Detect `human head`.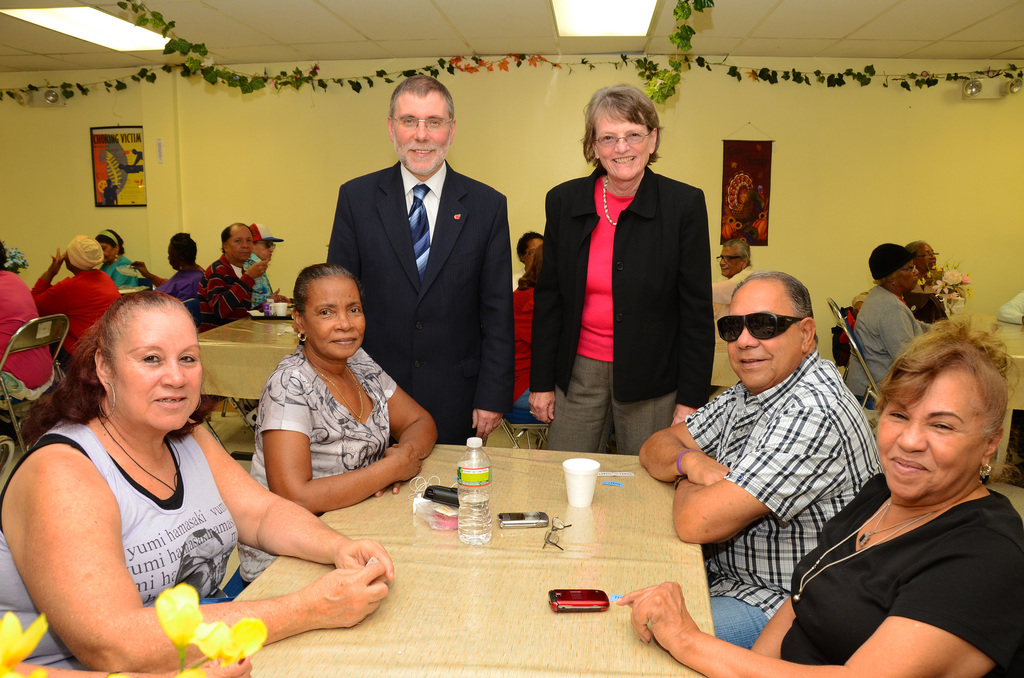
Detected at {"x1": 0, "y1": 242, "x2": 9, "y2": 268}.
